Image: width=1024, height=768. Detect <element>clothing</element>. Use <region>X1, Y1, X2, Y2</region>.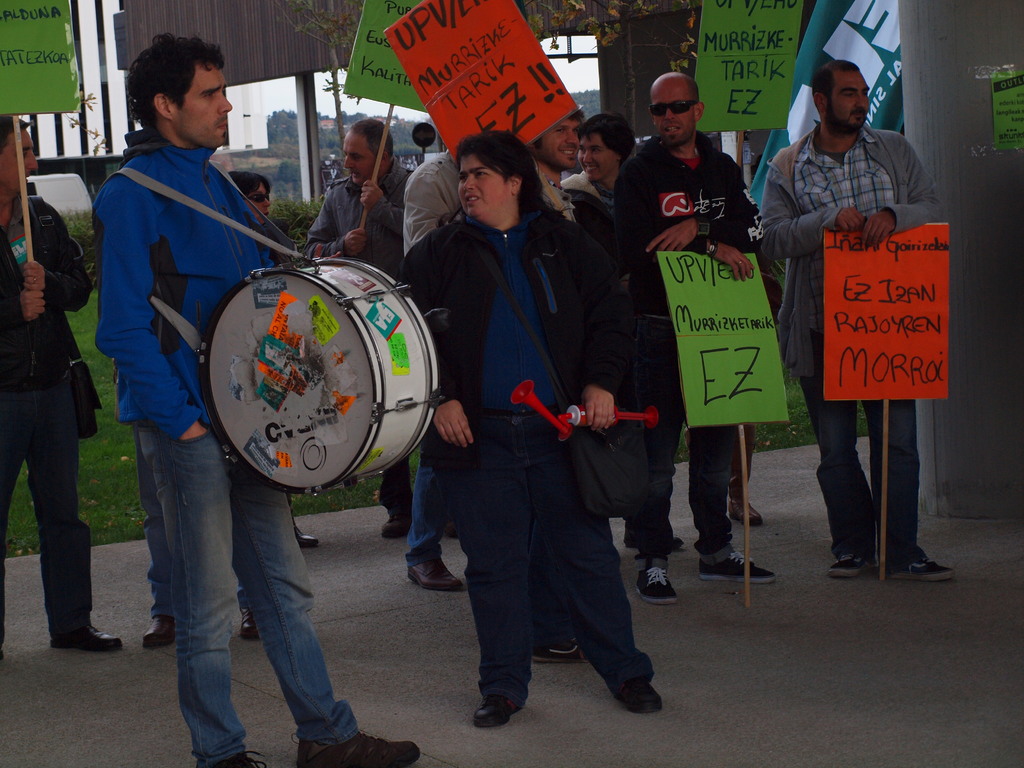
<region>132, 413, 248, 644</region>.
